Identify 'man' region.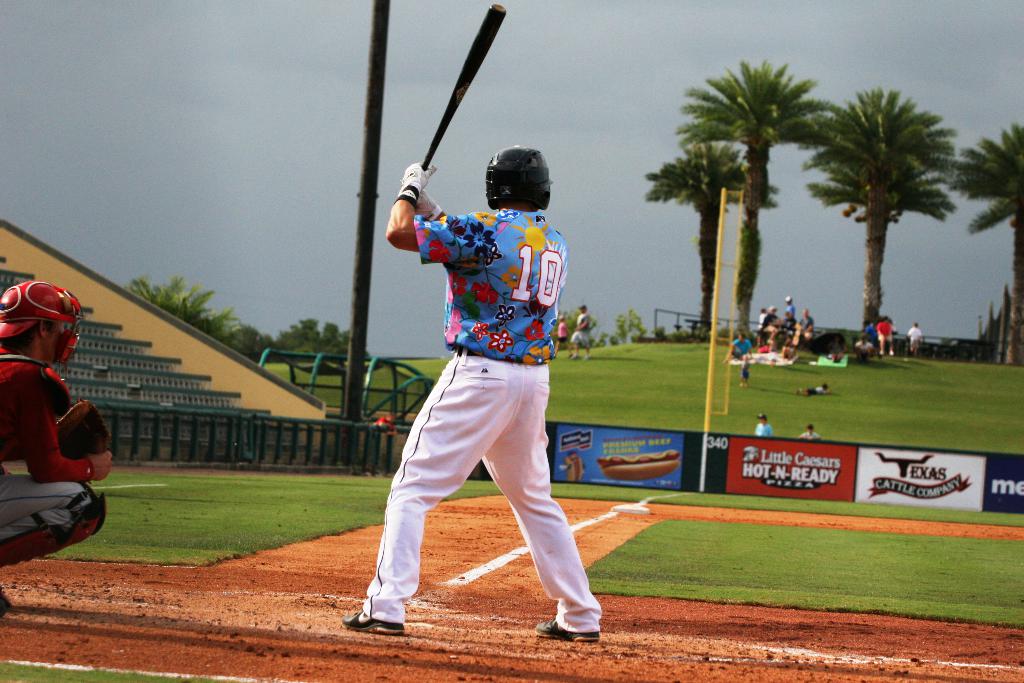
Region: <bbox>753, 412, 773, 434</bbox>.
